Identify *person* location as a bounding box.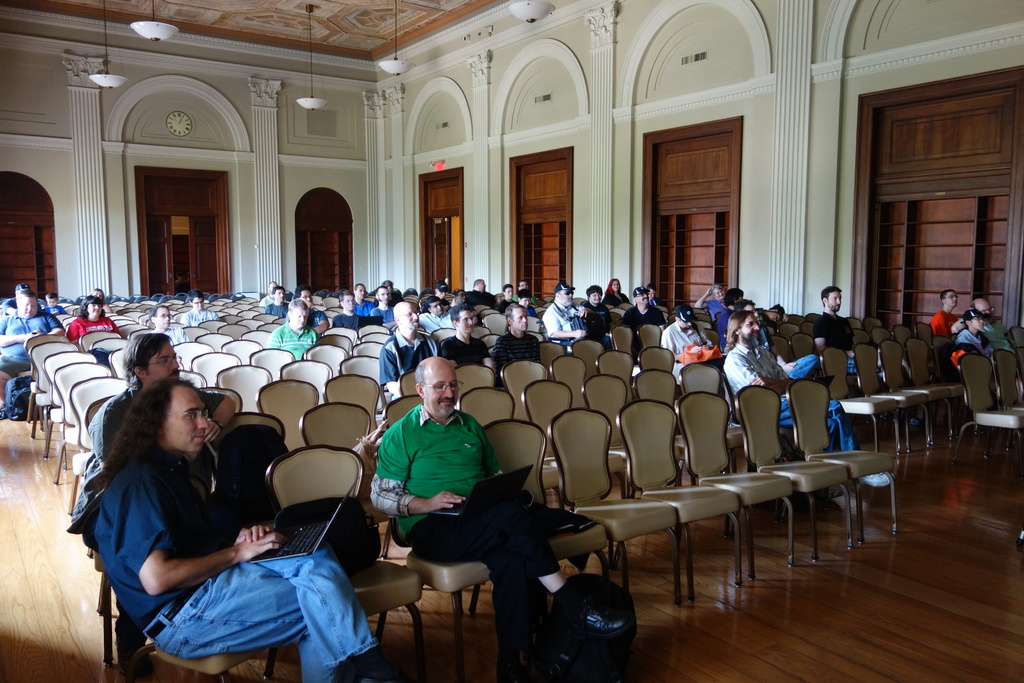
0,290,67,422.
